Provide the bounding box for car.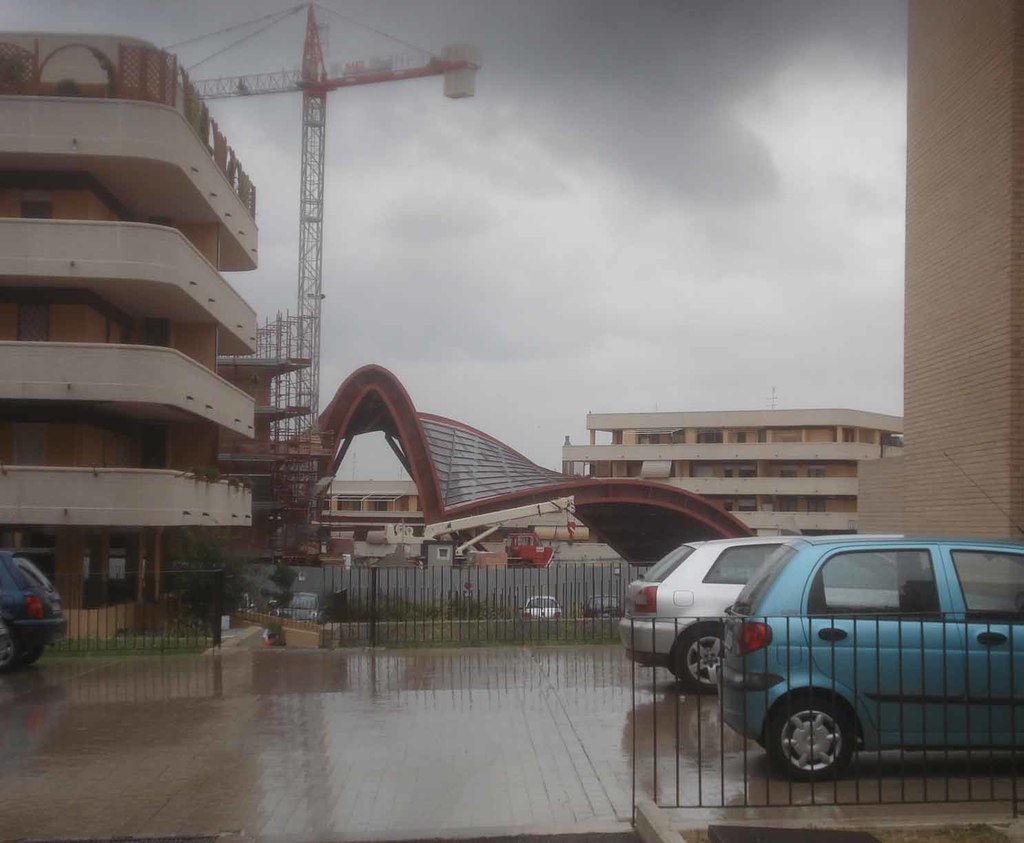
718:444:1023:780.
